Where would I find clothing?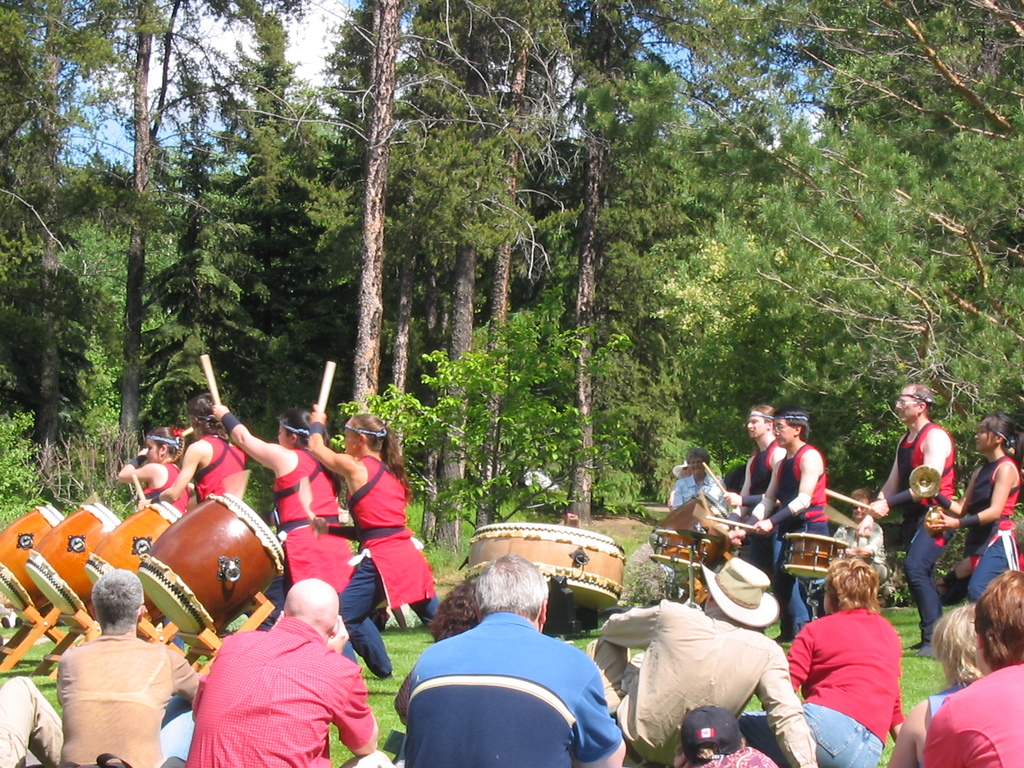
At (left=732, top=438, right=792, bottom=568).
